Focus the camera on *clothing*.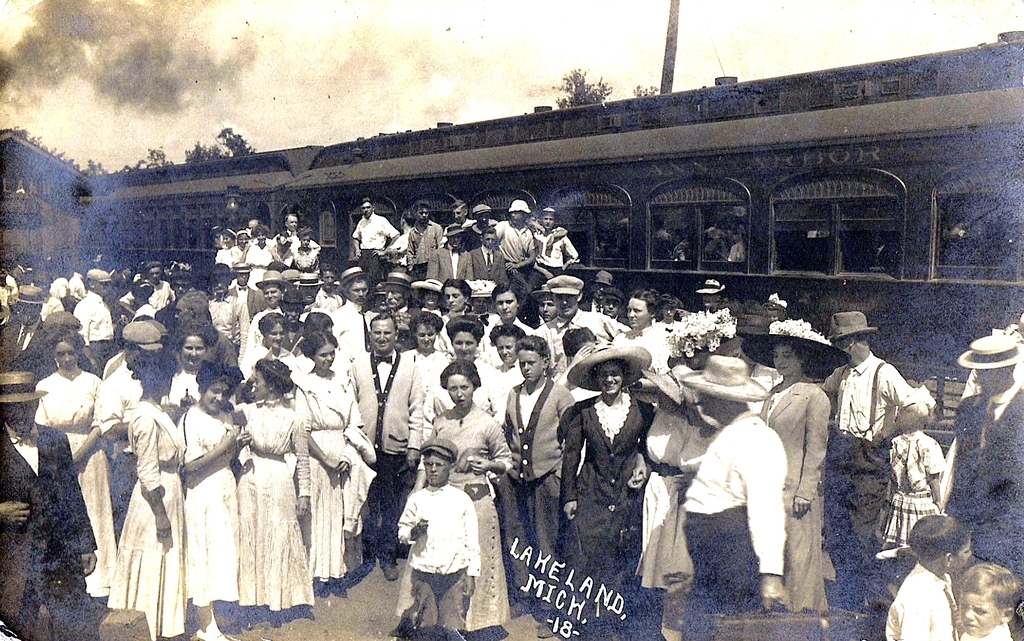
Focus region: box(495, 200, 546, 282).
